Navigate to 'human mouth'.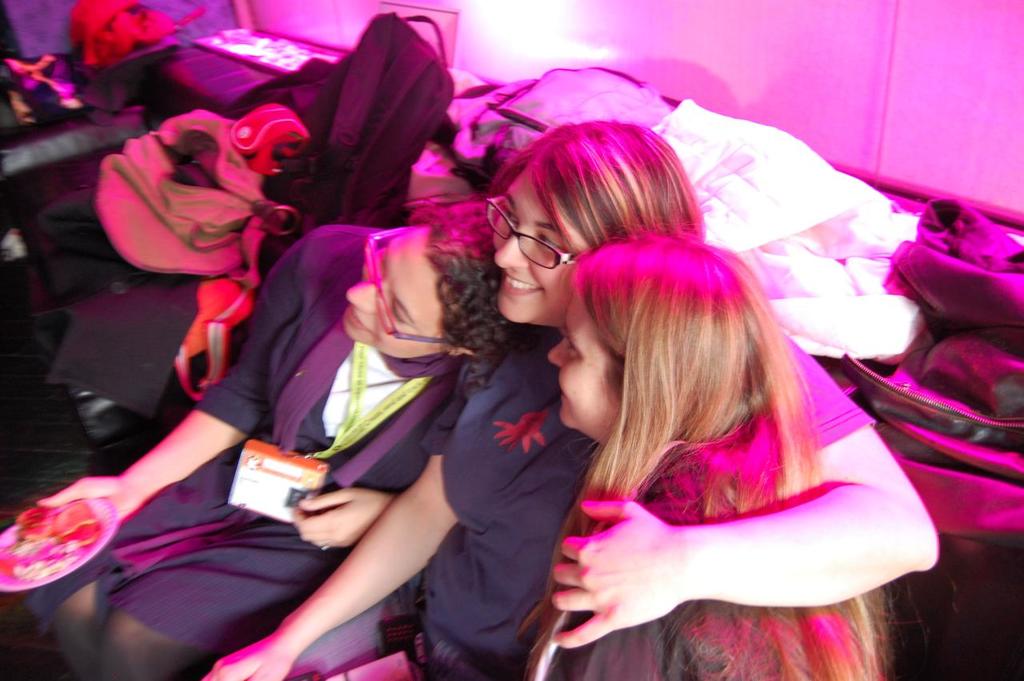
Navigation target: pyautogui.locateOnScreen(506, 271, 542, 294).
